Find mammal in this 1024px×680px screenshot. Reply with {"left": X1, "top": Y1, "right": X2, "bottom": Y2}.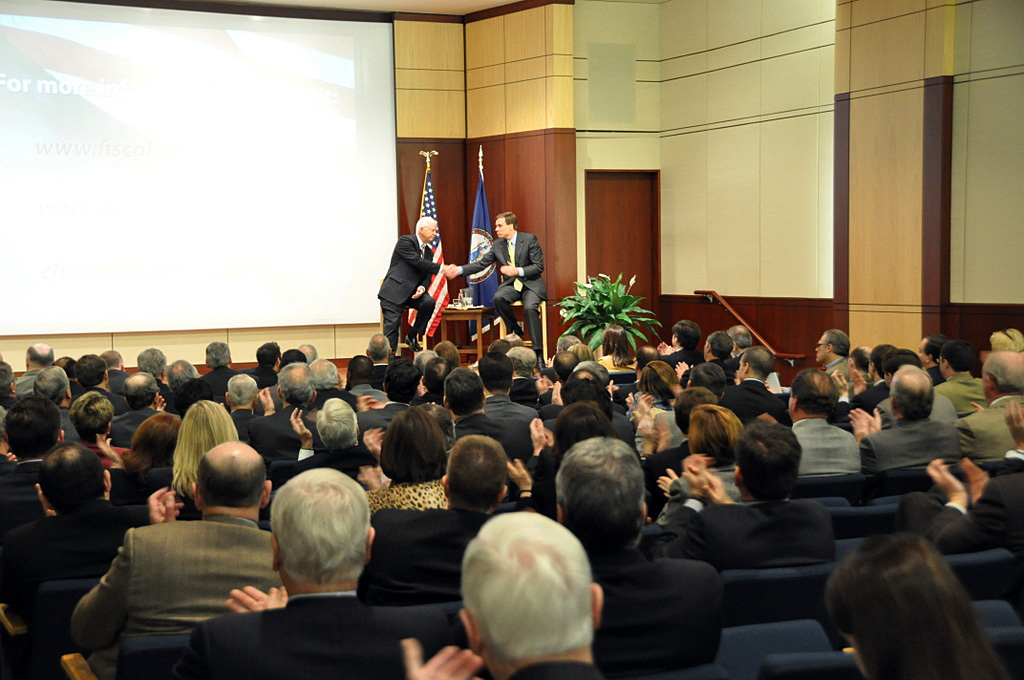
{"left": 447, "top": 208, "right": 544, "bottom": 368}.
